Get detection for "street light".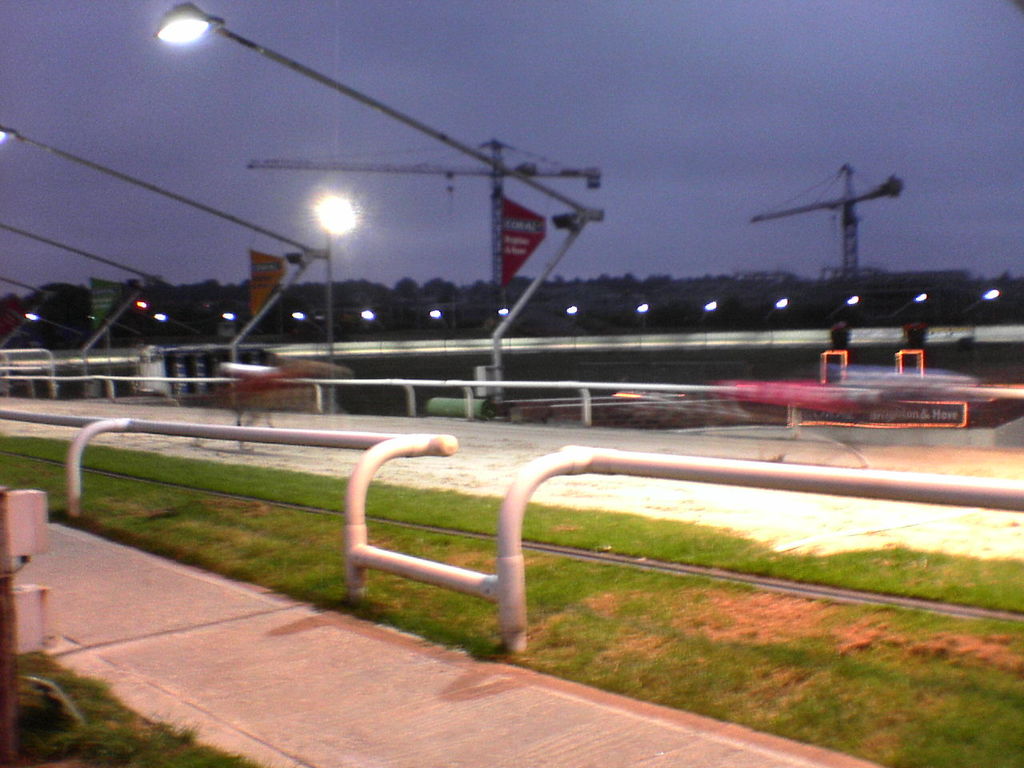
Detection: rect(956, 284, 1000, 328).
